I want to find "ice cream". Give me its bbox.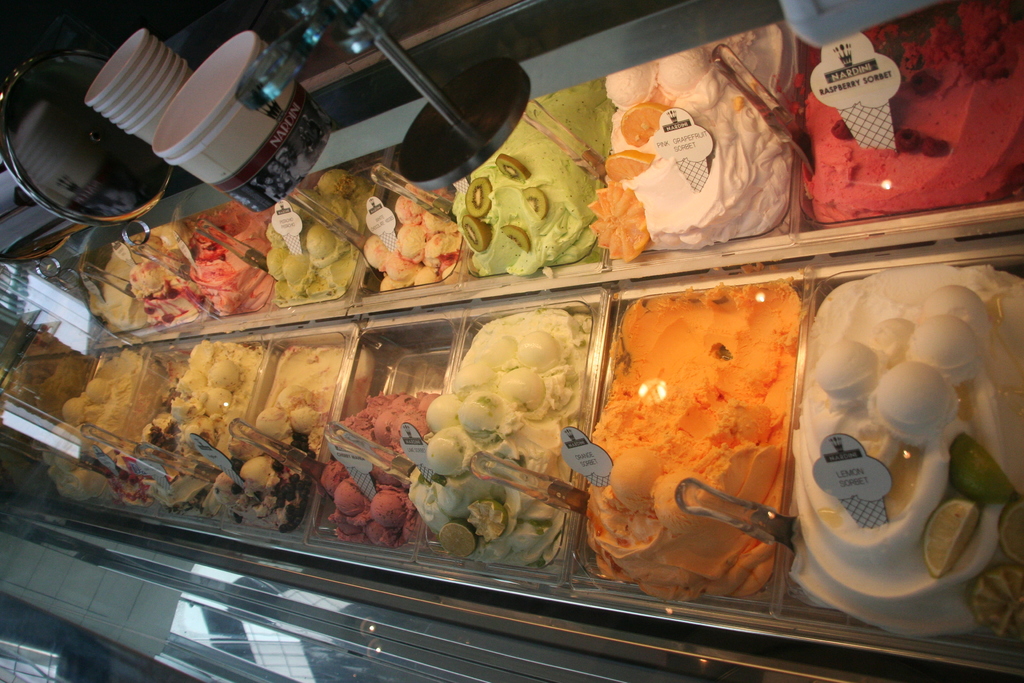
bbox=(83, 220, 184, 339).
